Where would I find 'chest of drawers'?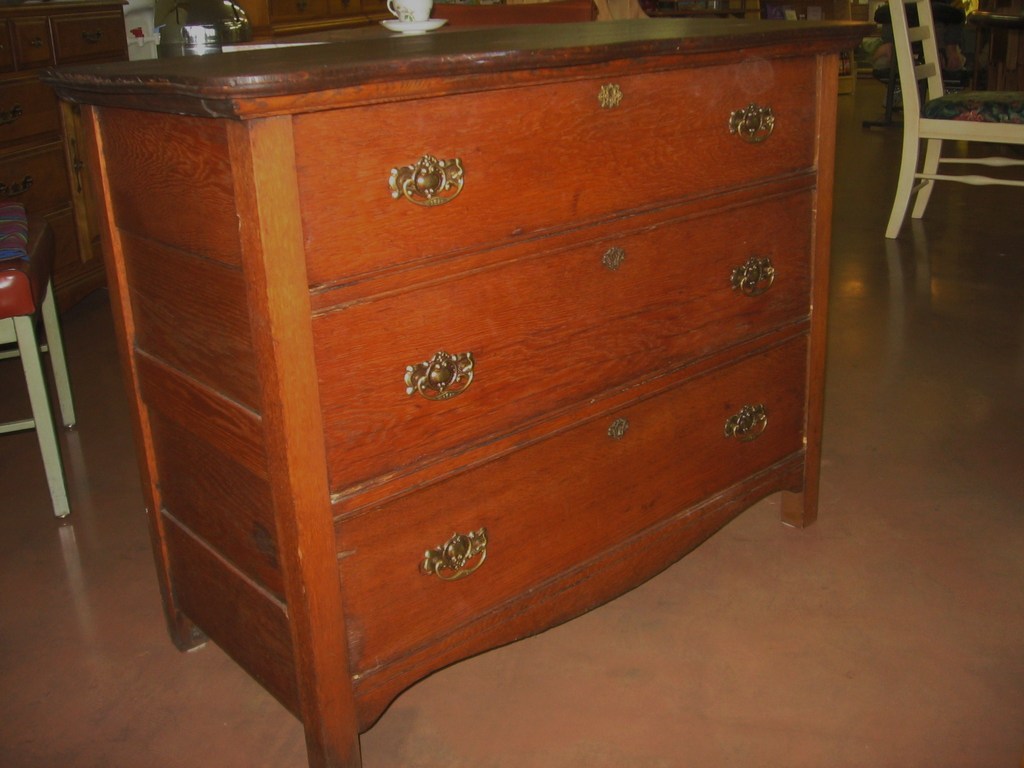
At [49,22,877,767].
